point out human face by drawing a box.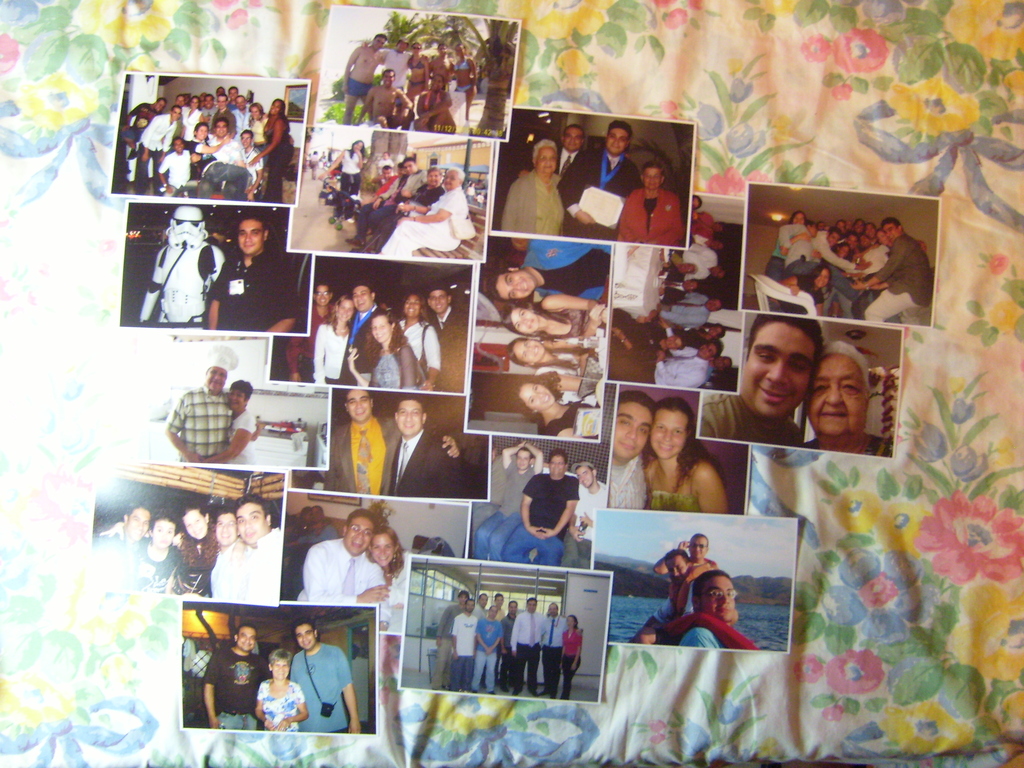
box(742, 328, 815, 416).
